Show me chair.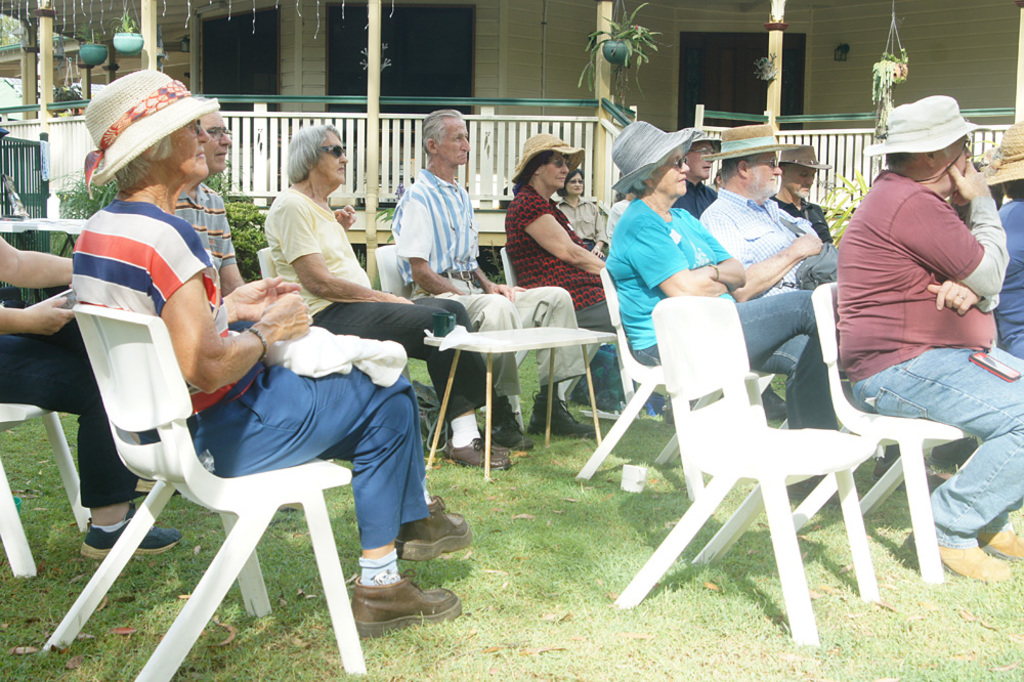
chair is here: bbox=(0, 394, 98, 584).
